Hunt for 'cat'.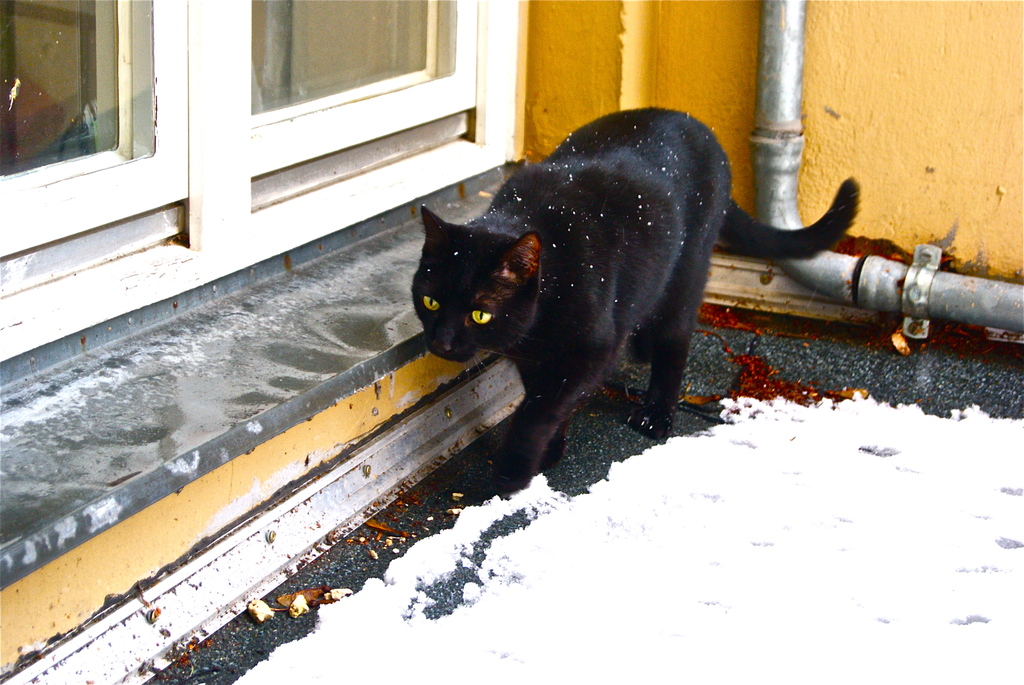
Hunted down at left=410, top=104, right=863, bottom=492.
